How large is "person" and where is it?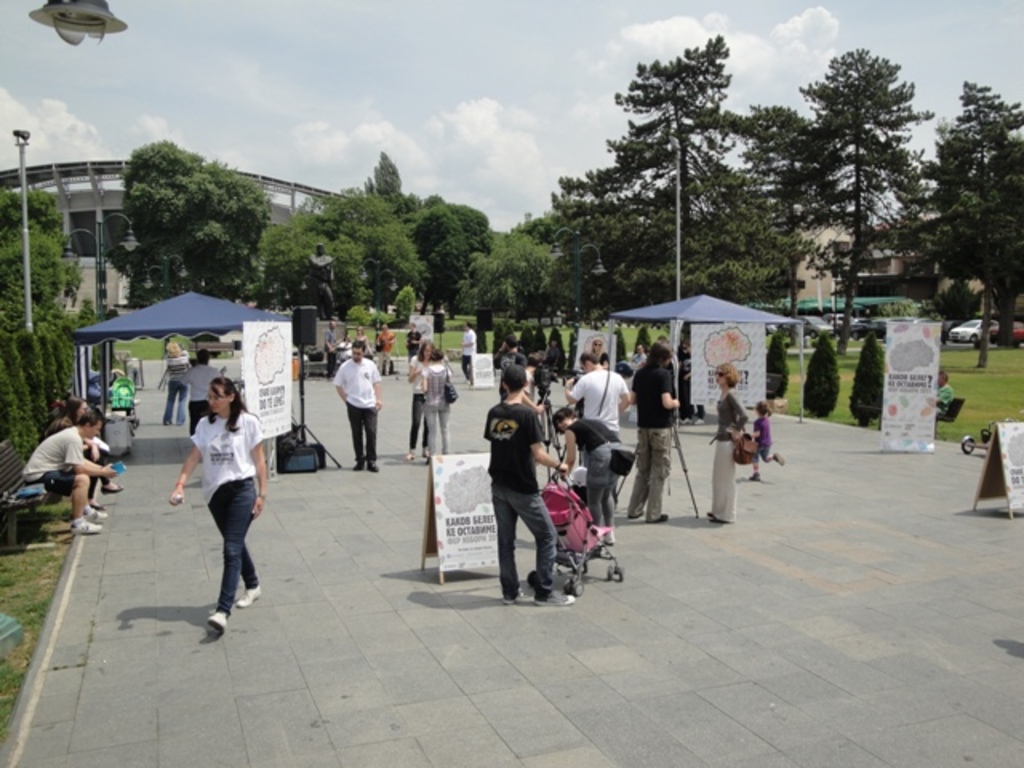
Bounding box: l=419, t=344, r=459, b=458.
